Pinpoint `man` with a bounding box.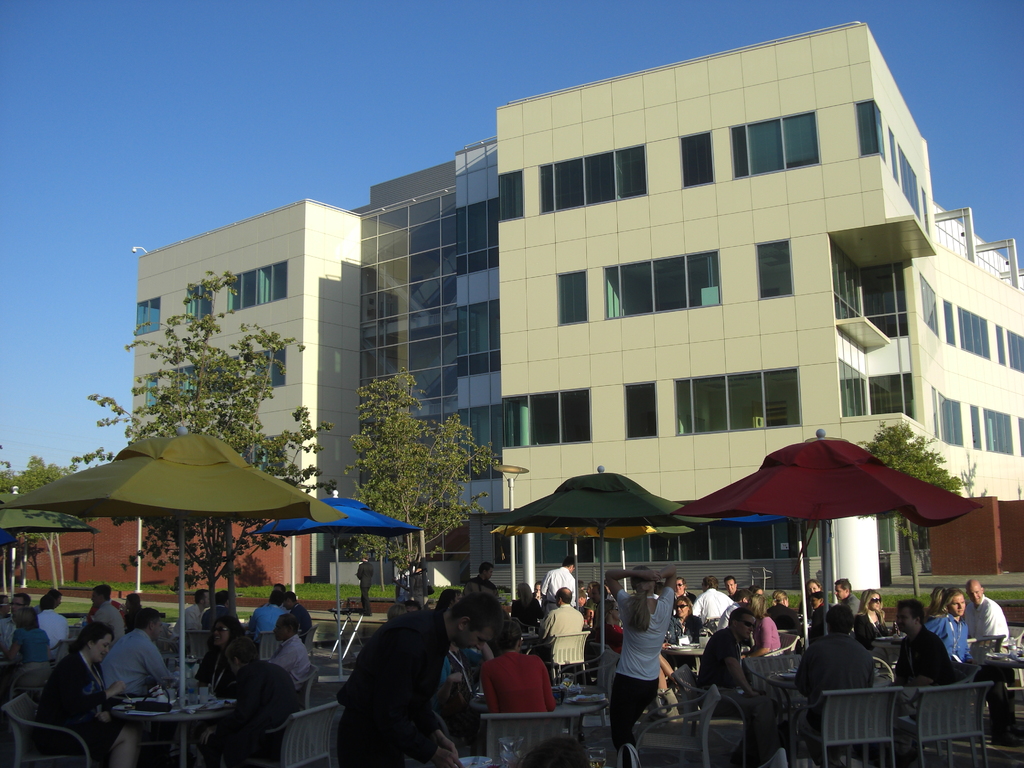
BBox(272, 595, 312, 643).
